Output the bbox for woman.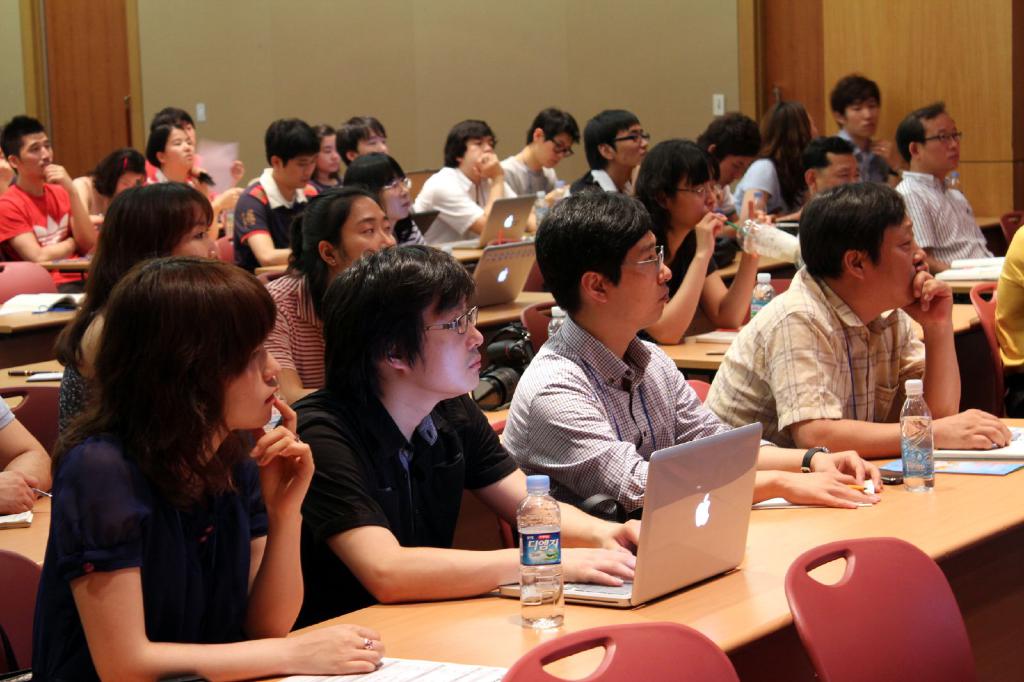
(140, 120, 228, 225).
